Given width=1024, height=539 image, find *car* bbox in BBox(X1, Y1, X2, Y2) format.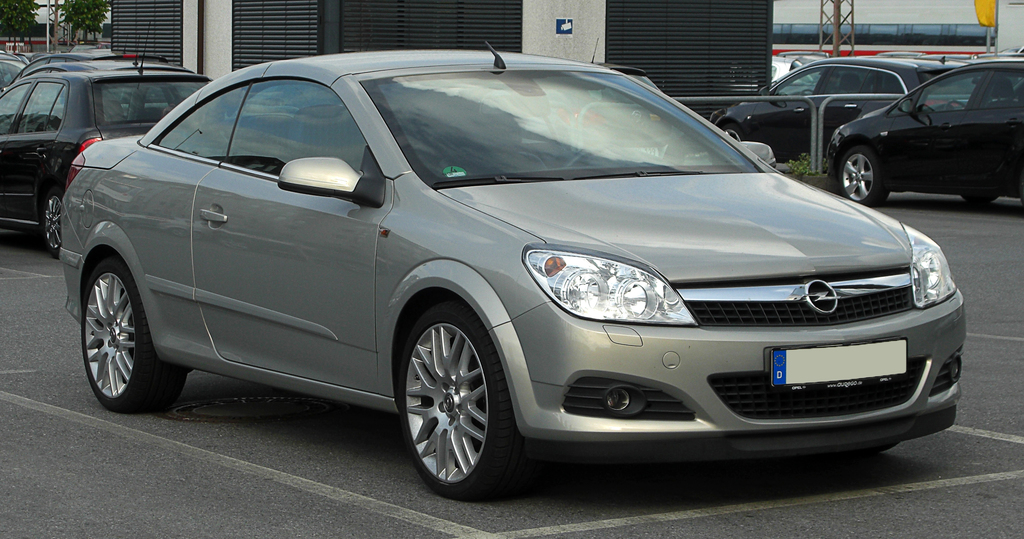
BBox(0, 55, 26, 84).
